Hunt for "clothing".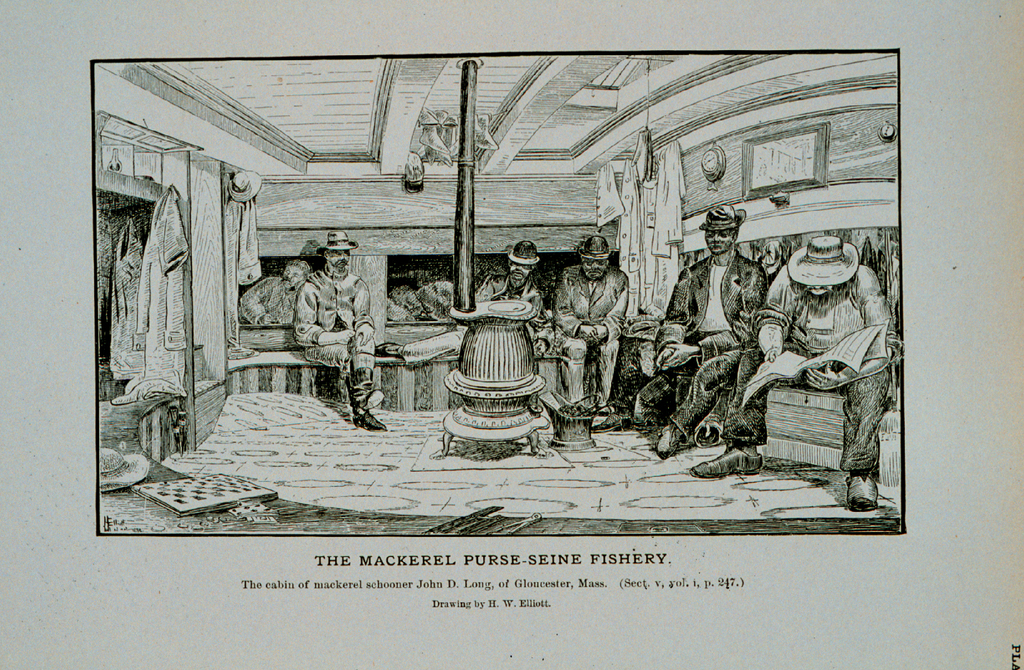
Hunted down at bbox(296, 267, 372, 376).
